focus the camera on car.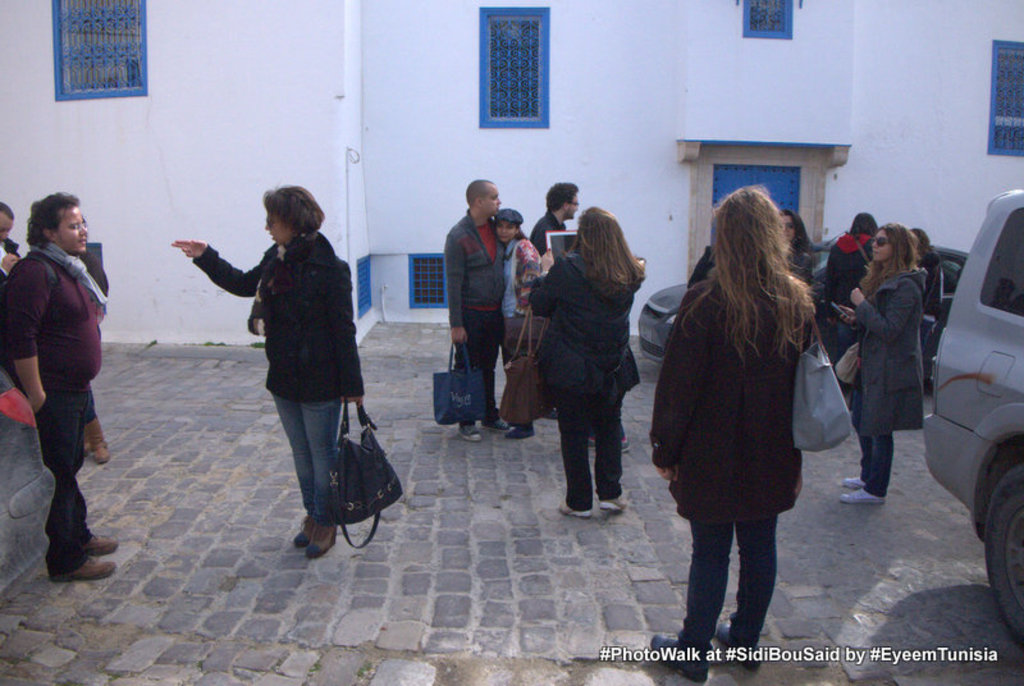
Focus region: <region>906, 191, 1023, 657</region>.
